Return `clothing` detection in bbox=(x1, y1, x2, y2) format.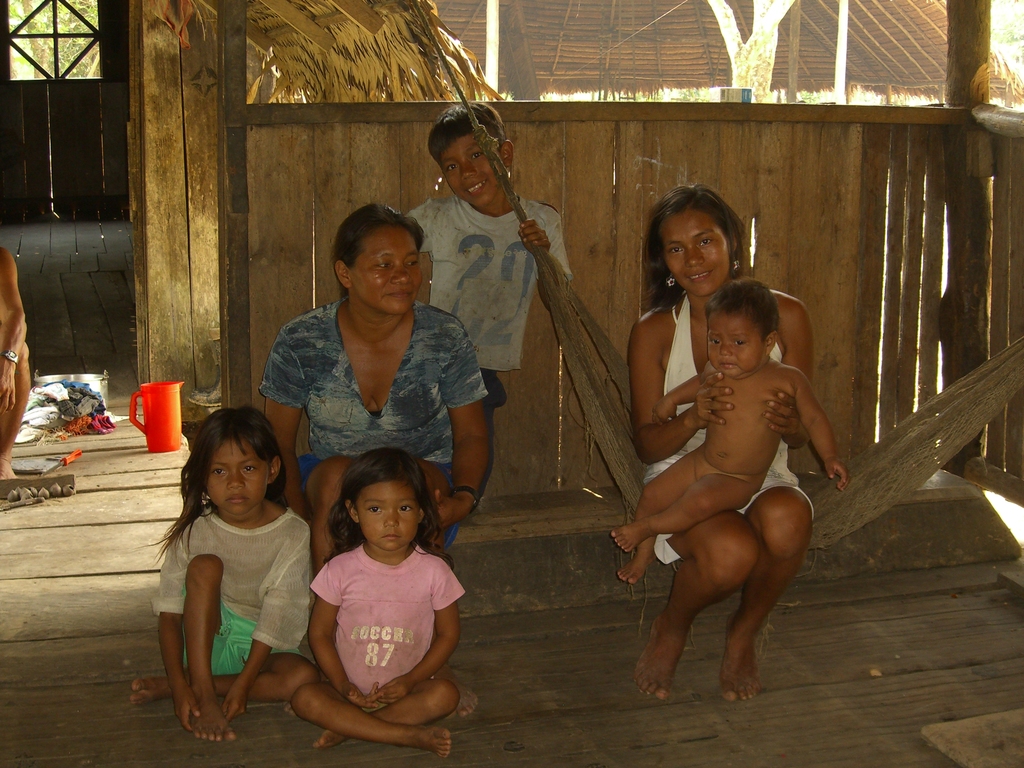
bbox=(154, 508, 320, 685).
